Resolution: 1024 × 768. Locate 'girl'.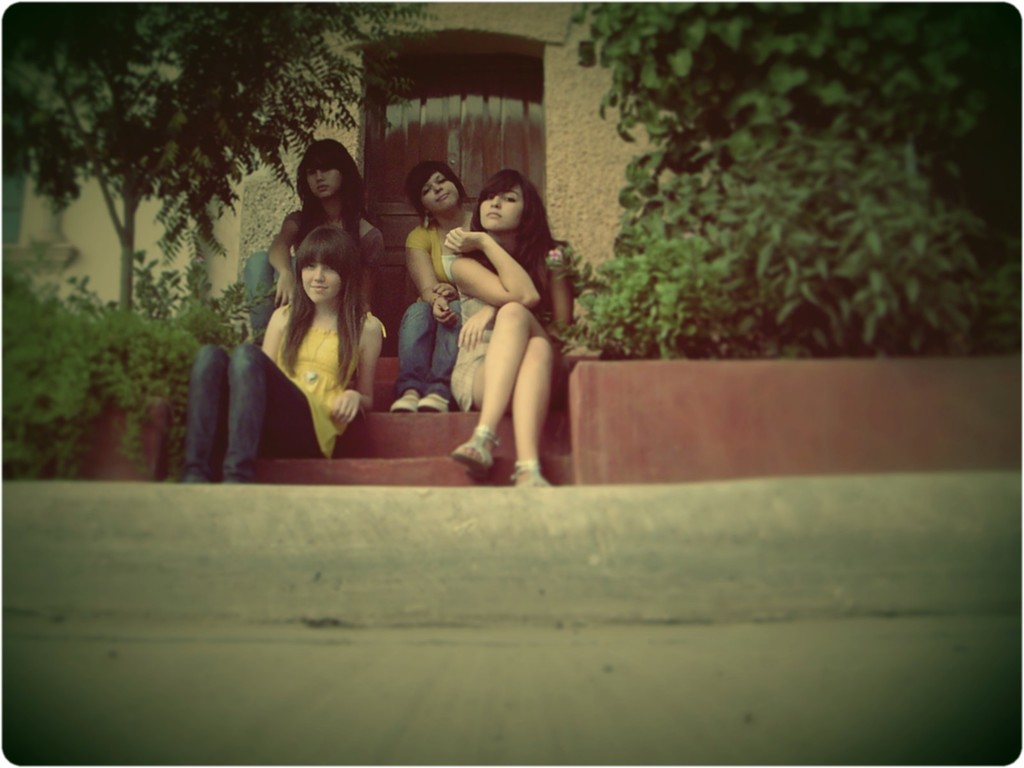
387/159/477/410.
